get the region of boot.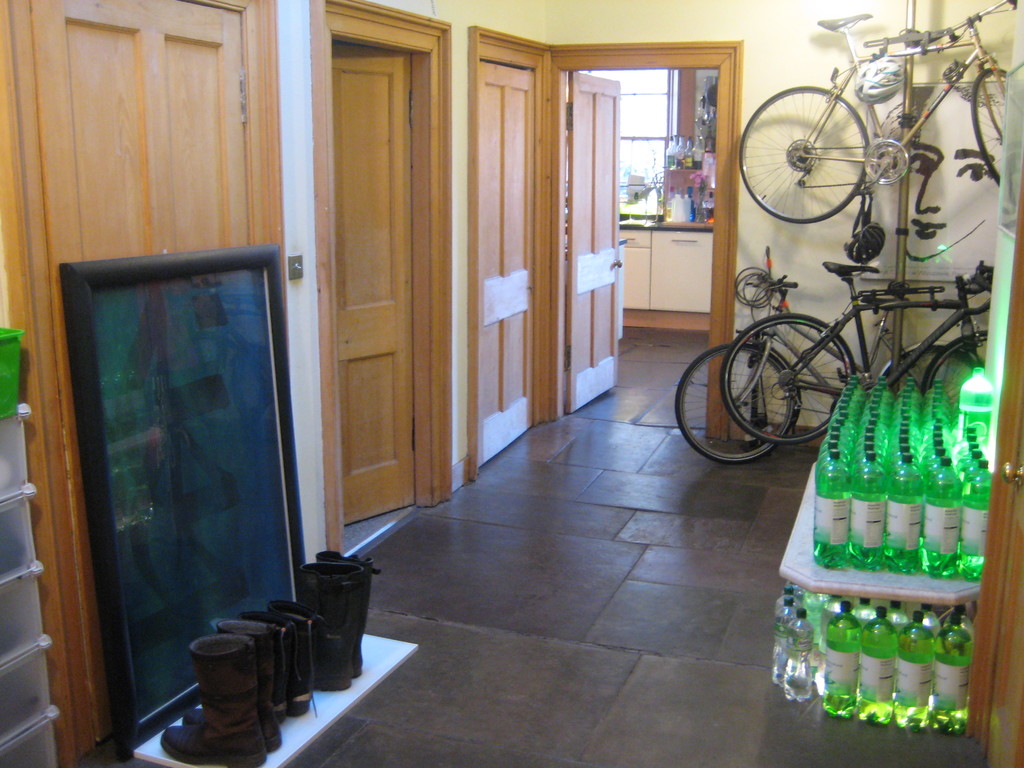
[left=159, top=634, right=267, bottom=767].
